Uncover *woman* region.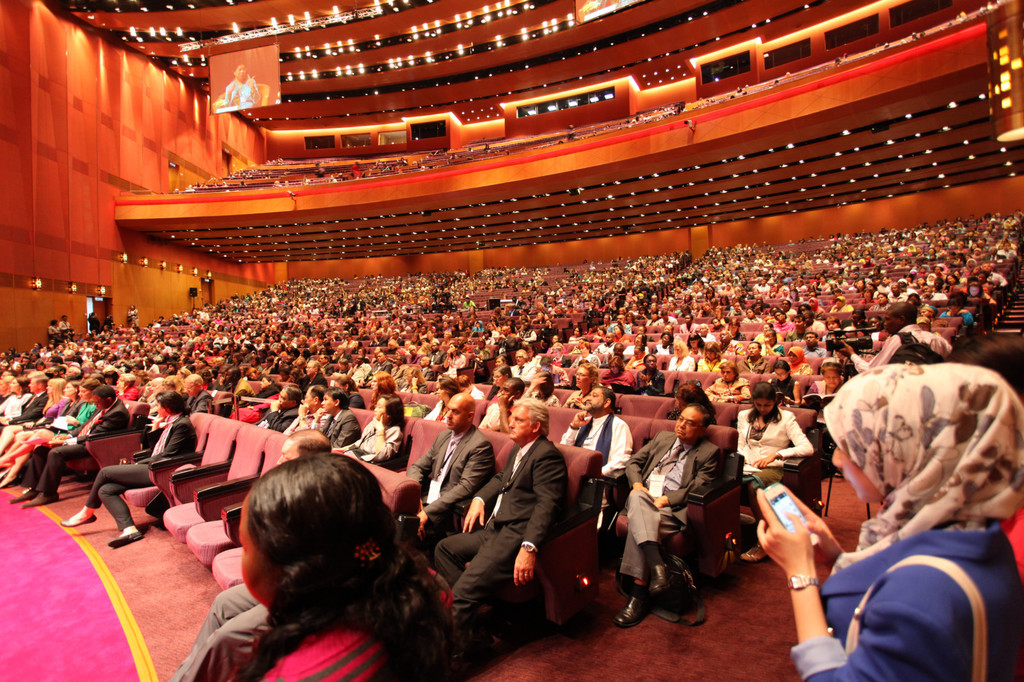
Uncovered: (295,335,306,348).
